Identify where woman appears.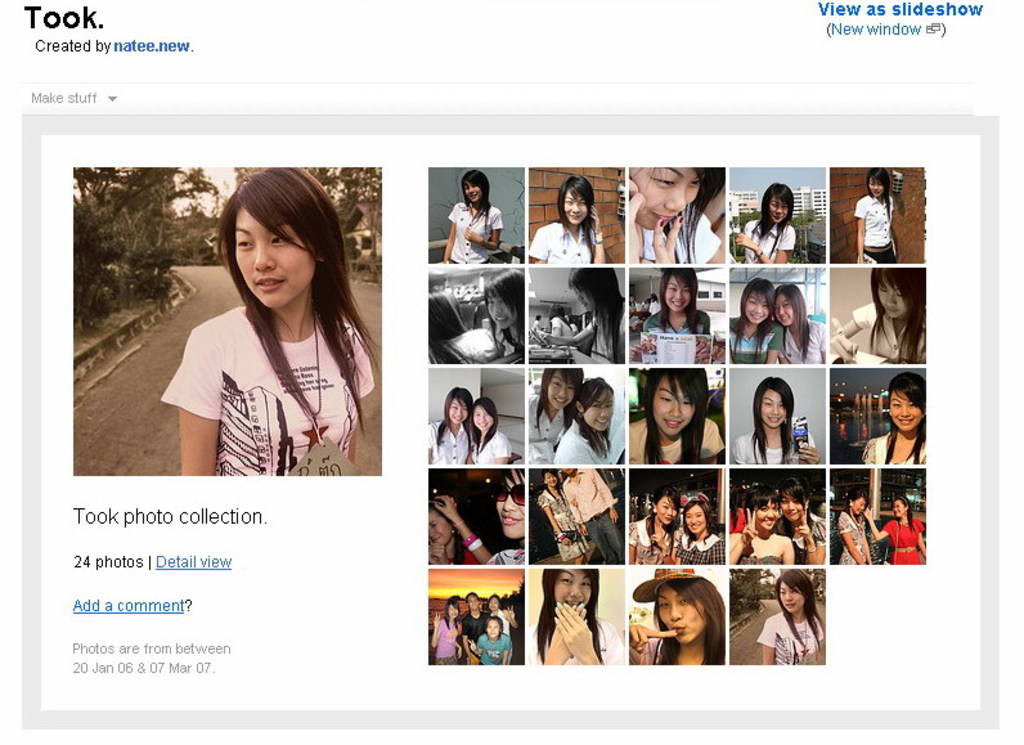
Appears at locate(539, 474, 594, 564).
